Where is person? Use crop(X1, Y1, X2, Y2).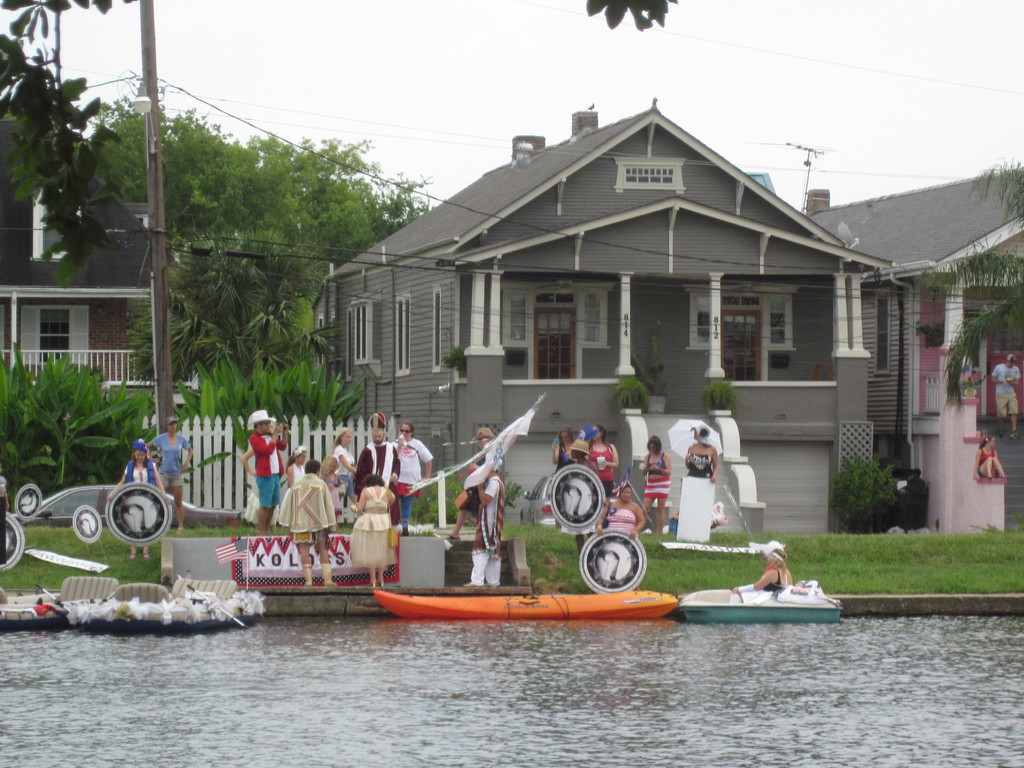
crop(590, 429, 628, 499).
